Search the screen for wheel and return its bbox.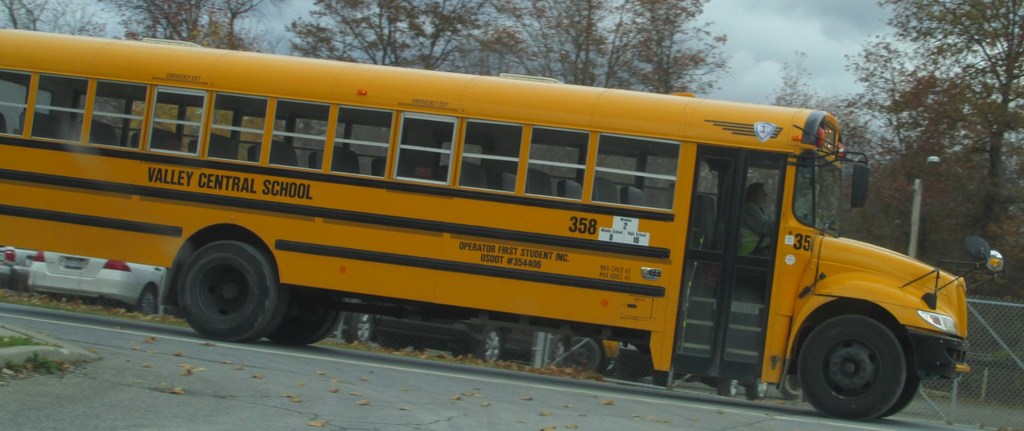
Found: [177, 242, 279, 343].
